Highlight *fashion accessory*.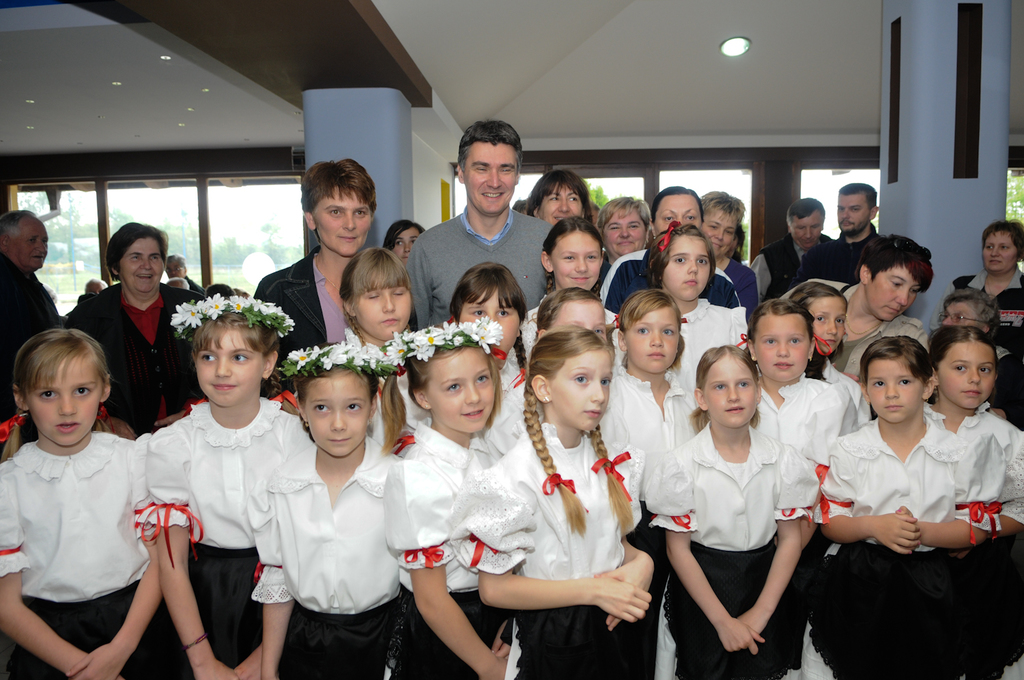
Highlighted region: 250 561 281 582.
